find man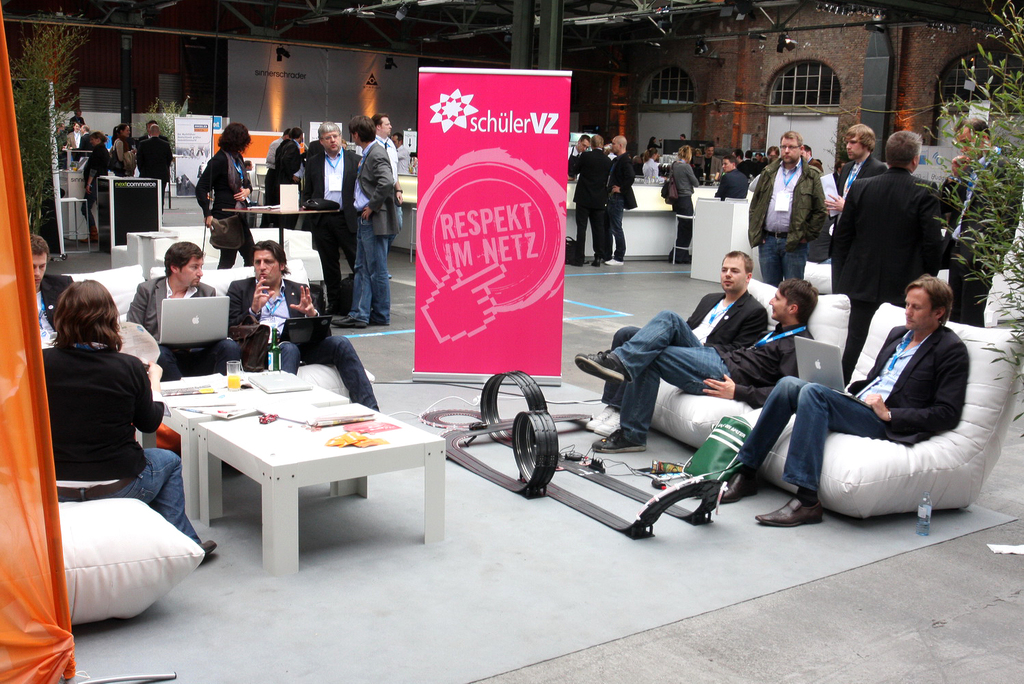
box=[691, 258, 1010, 541]
